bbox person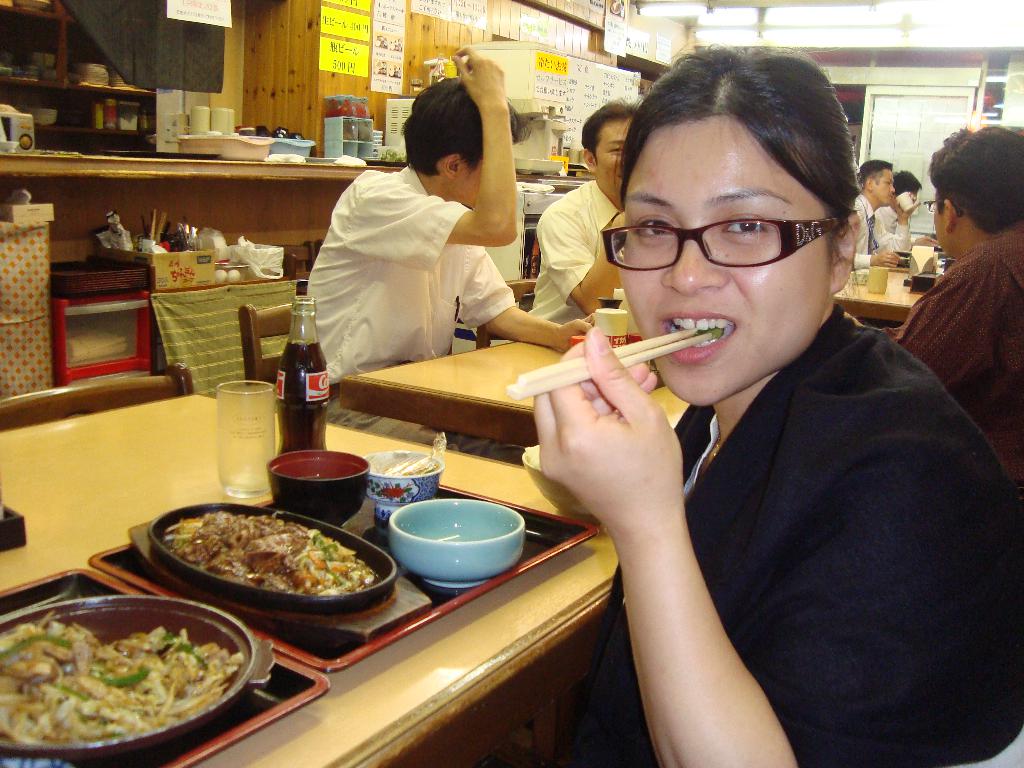
{"left": 879, "top": 164, "right": 938, "bottom": 248}
